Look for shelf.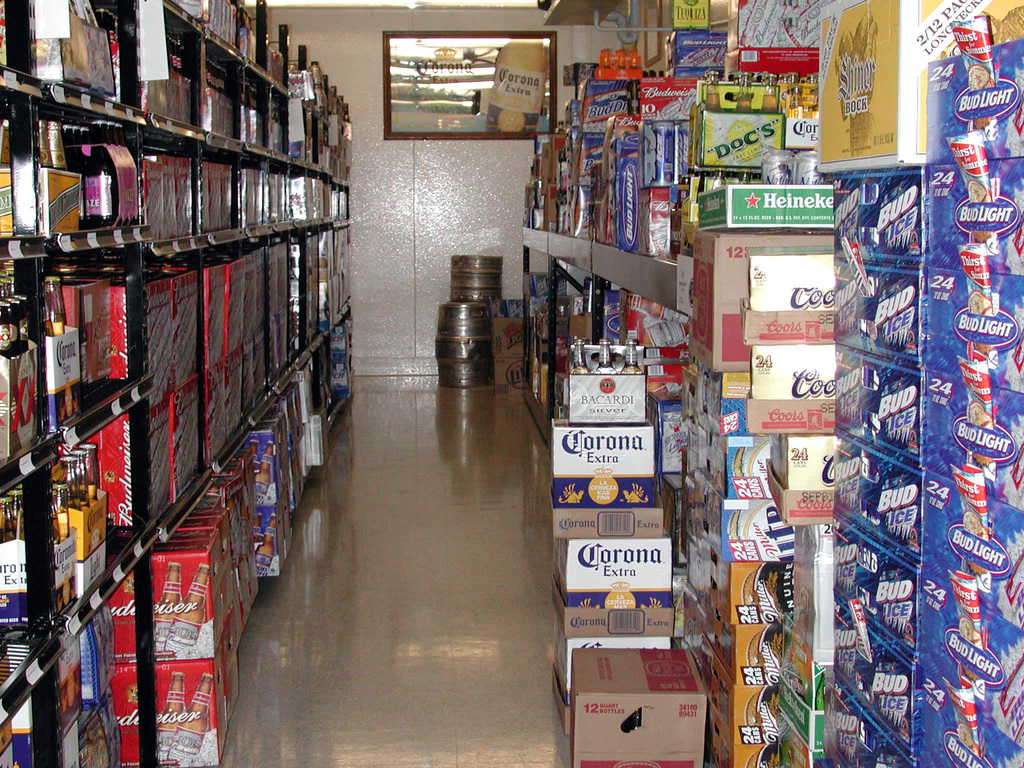
Found: 292/63/355/180.
